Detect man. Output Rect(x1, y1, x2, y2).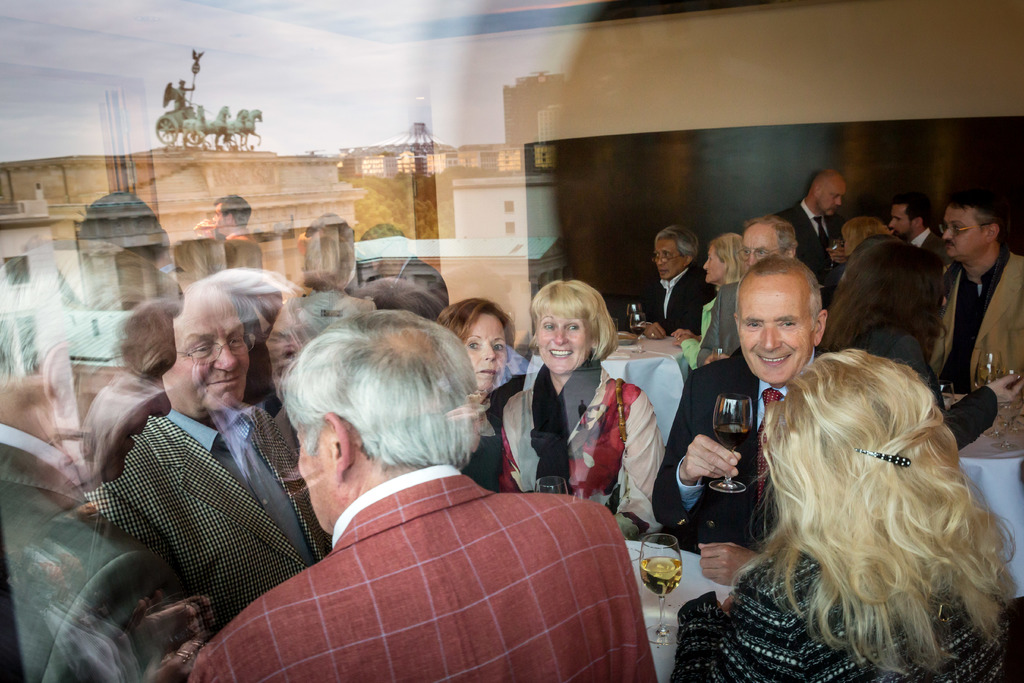
Rect(692, 216, 797, 372).
